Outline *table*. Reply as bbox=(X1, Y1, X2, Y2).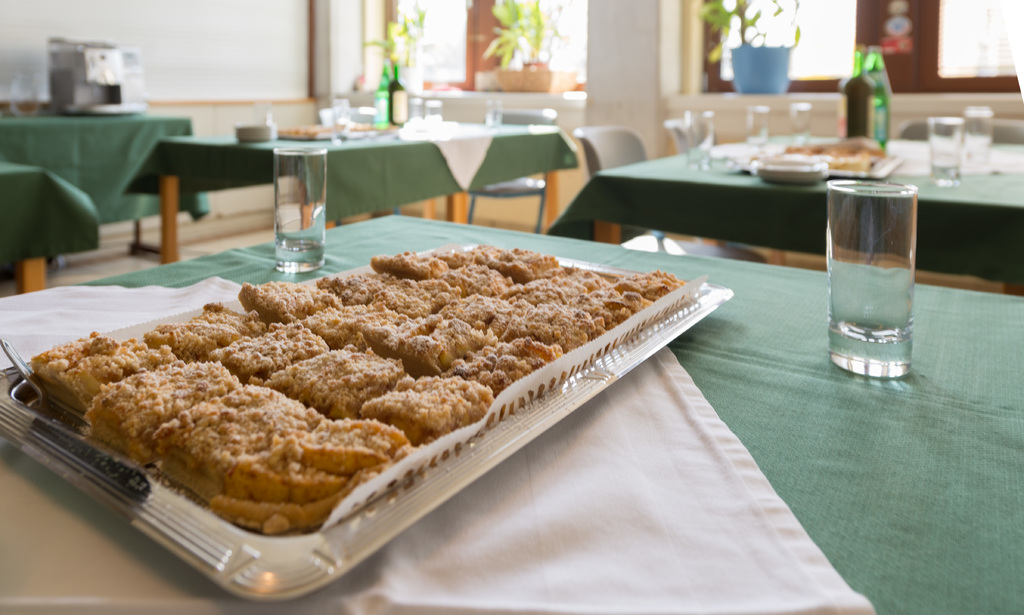
bbox=(0, 159, 98, 294).
